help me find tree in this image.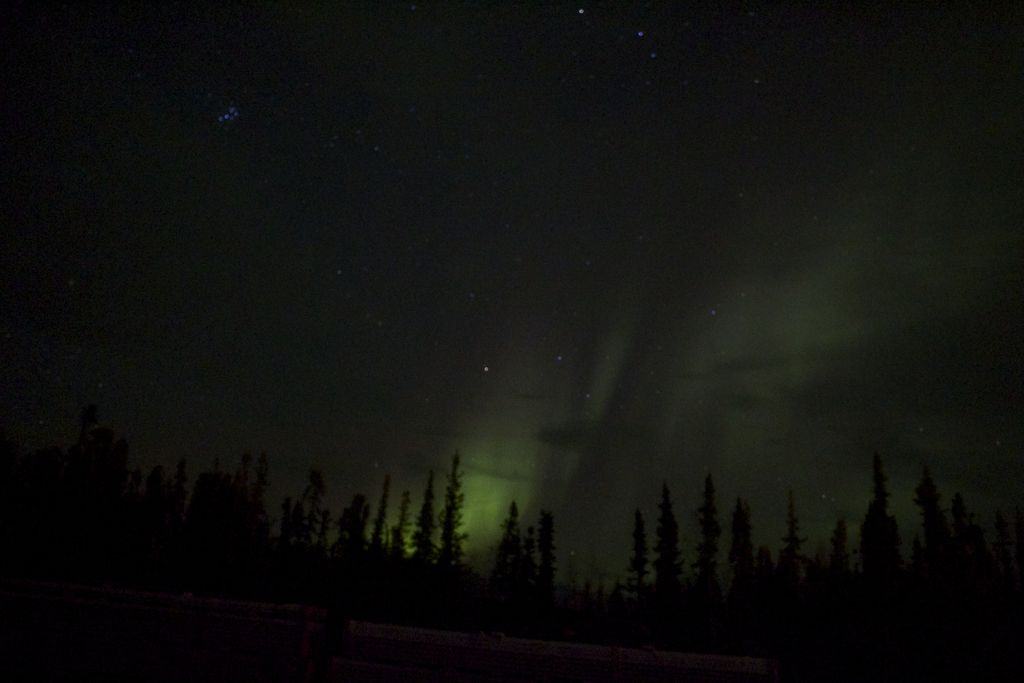
Found it: crop(922, 471, 957, 566).
